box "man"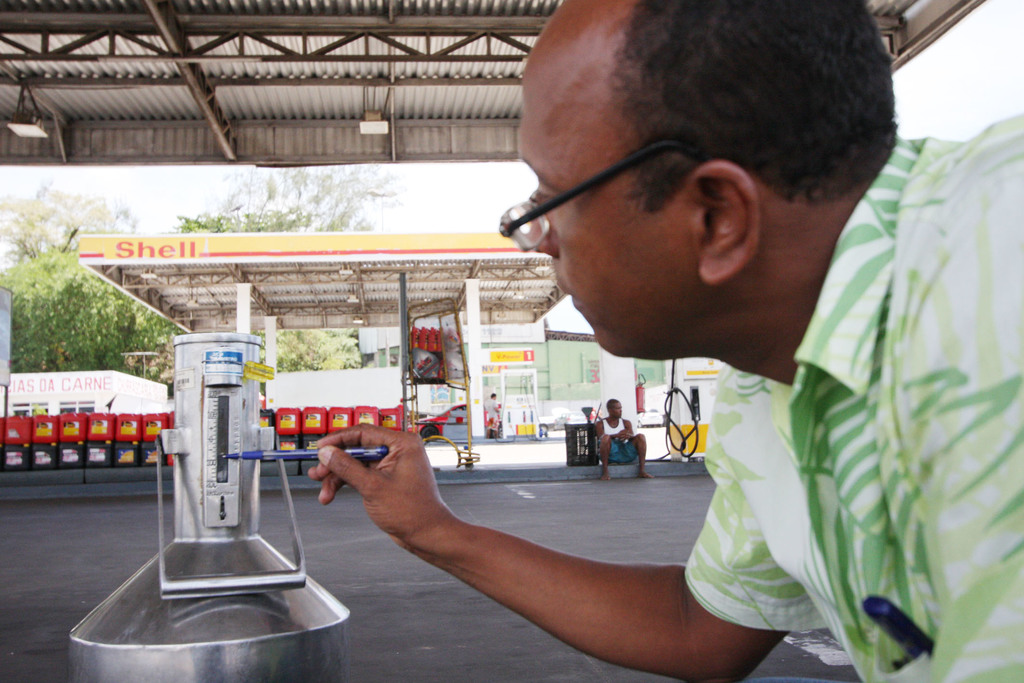
{"left": 484, "top": 394, "right": 499, "bottom": 437}
